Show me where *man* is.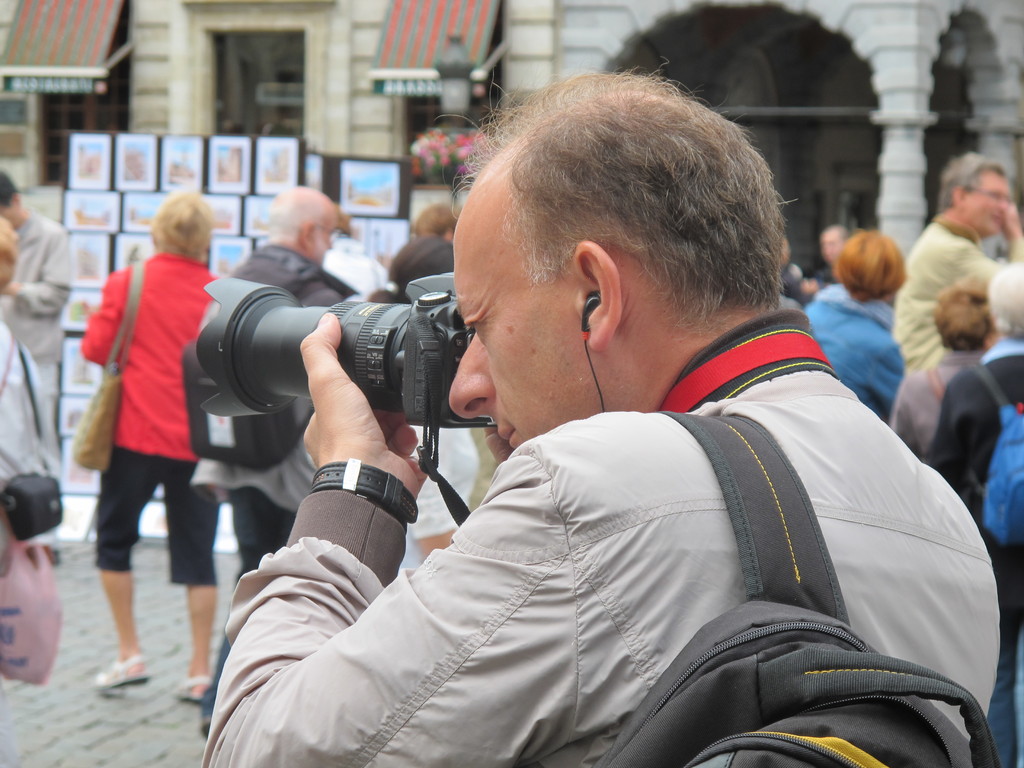
*man* is at 895, 154, 1023, 373.
